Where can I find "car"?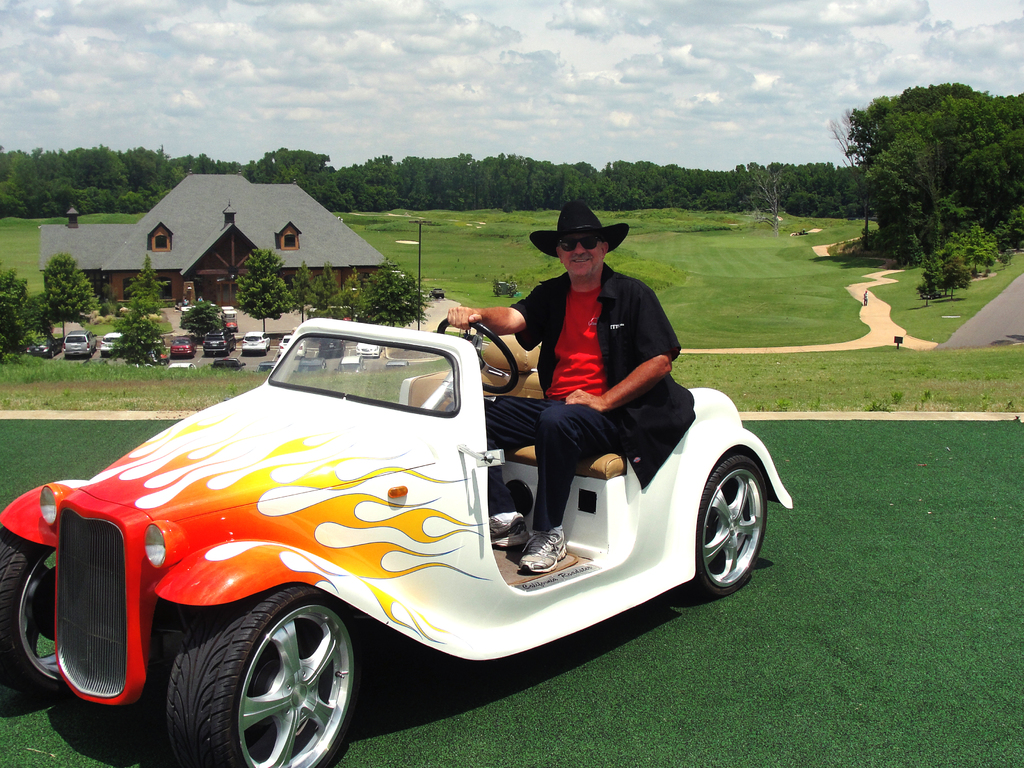
You can find it at l=239, t=330, r=276, b=352.
